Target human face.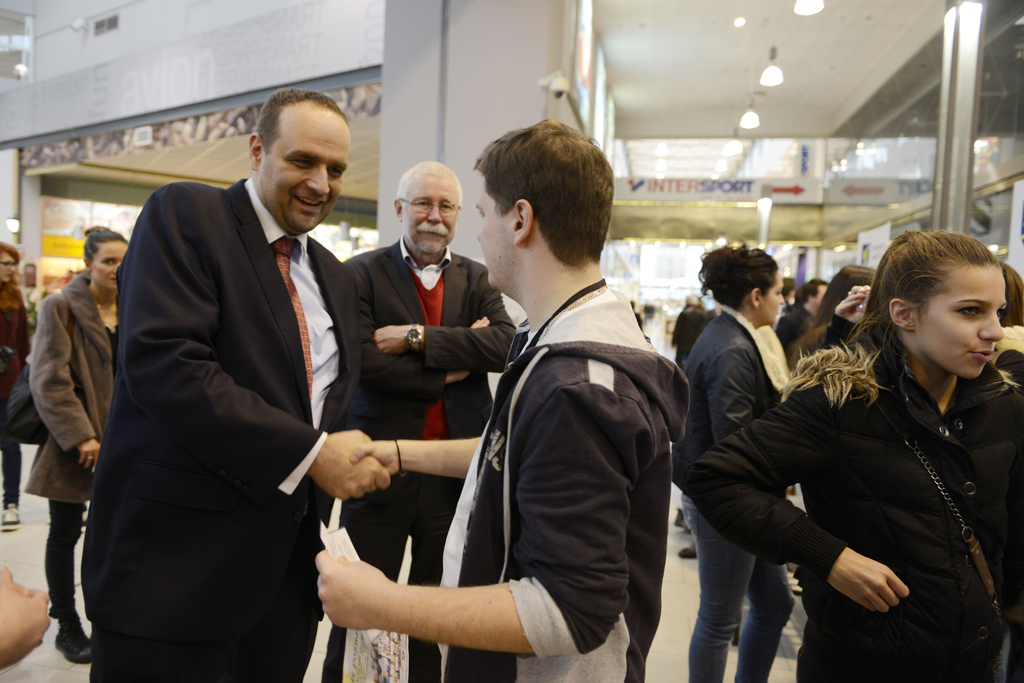
Target region: BBox(767, 261, 785, 326).
